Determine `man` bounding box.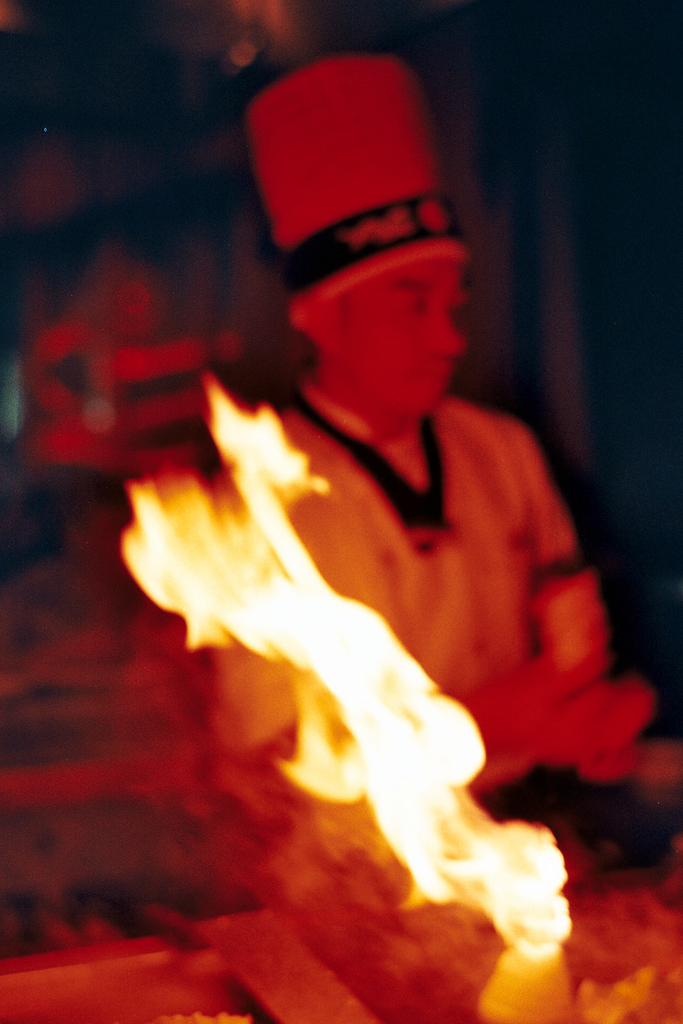
Determined: Rect(197, 58, 655, 762).
